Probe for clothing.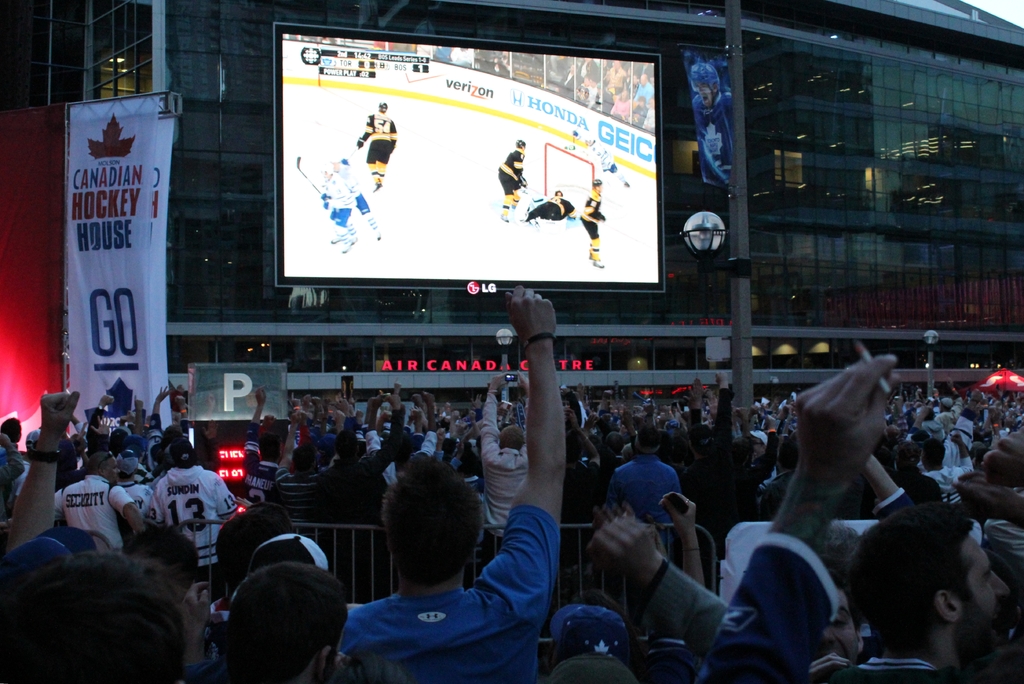
Probe result: bbox=(923, 466, 970, 506).
